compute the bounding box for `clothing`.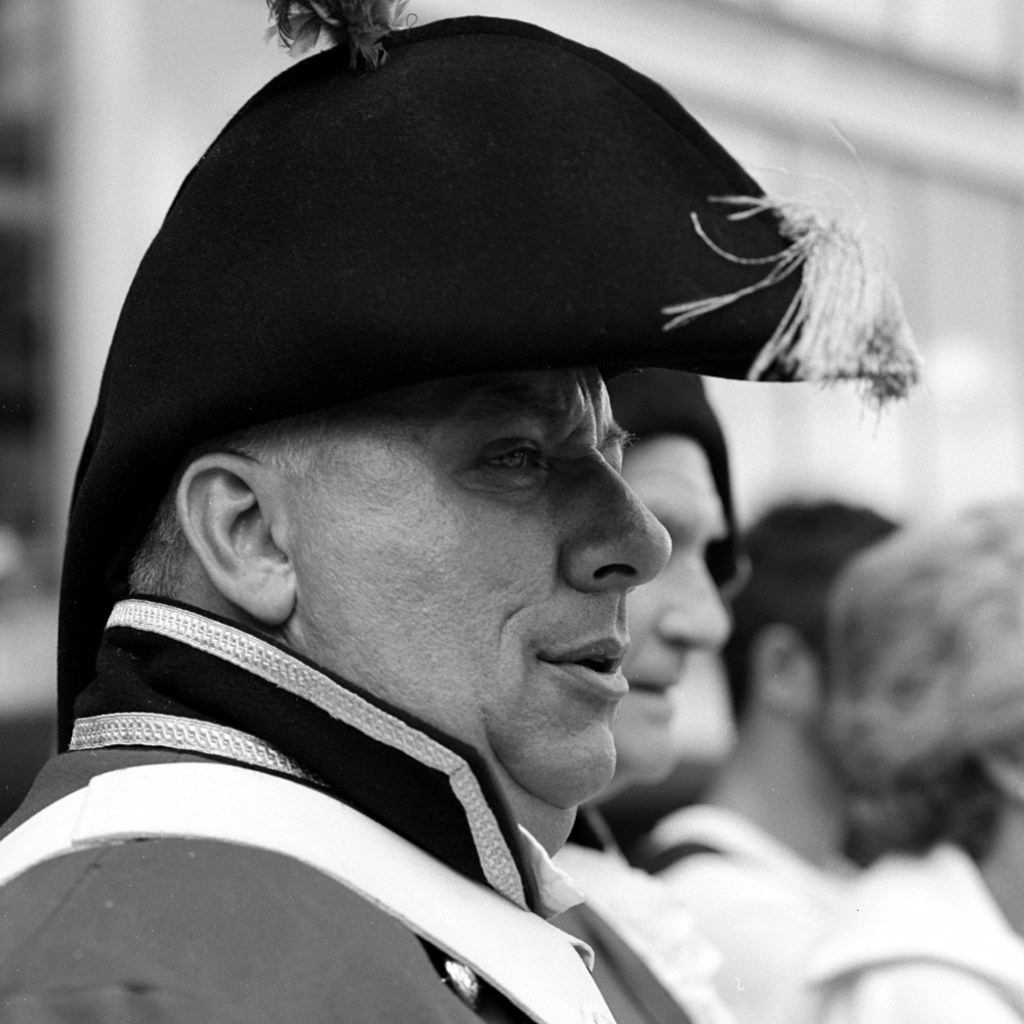
(left=636, top=803, right=863, bottom=1023).
